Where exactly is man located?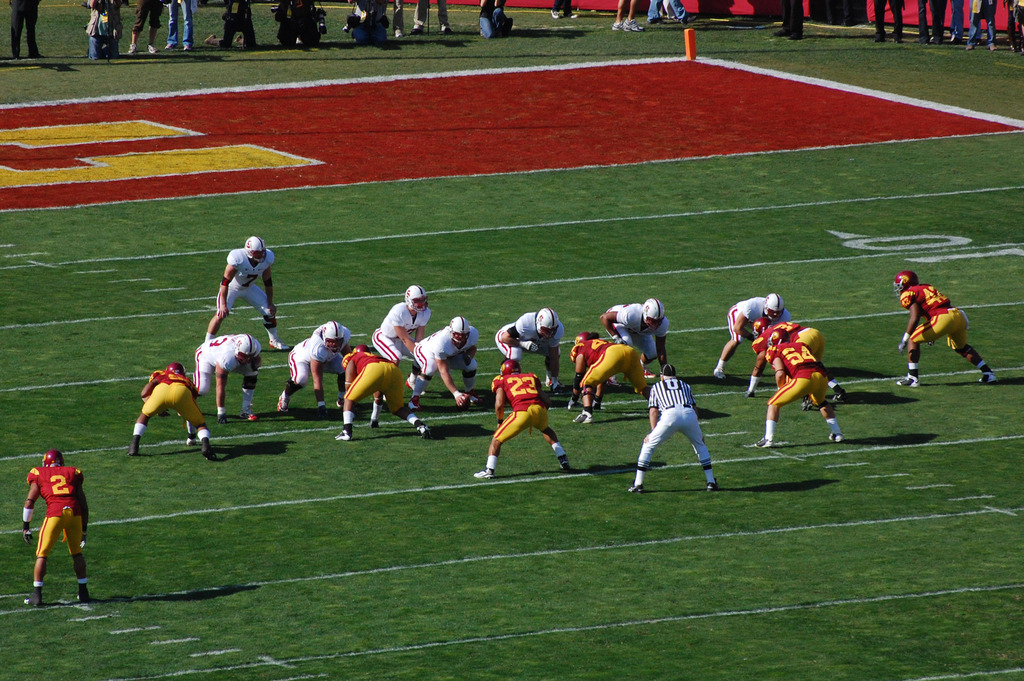
Its bounding box is Rect(276, 319, 351, 412).
